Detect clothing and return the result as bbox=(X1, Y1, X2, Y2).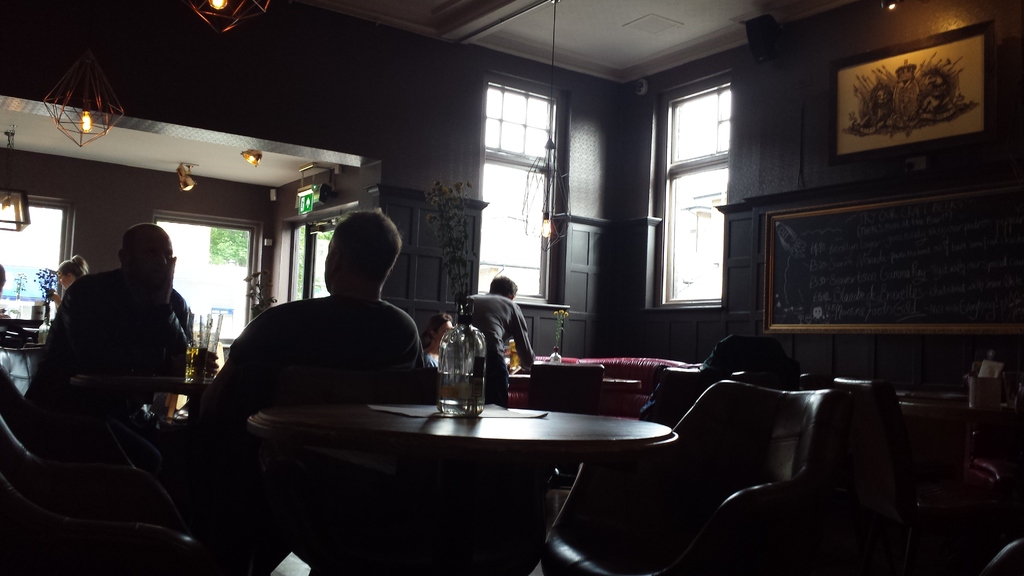
bbox=(28, 269, 192, 466).
